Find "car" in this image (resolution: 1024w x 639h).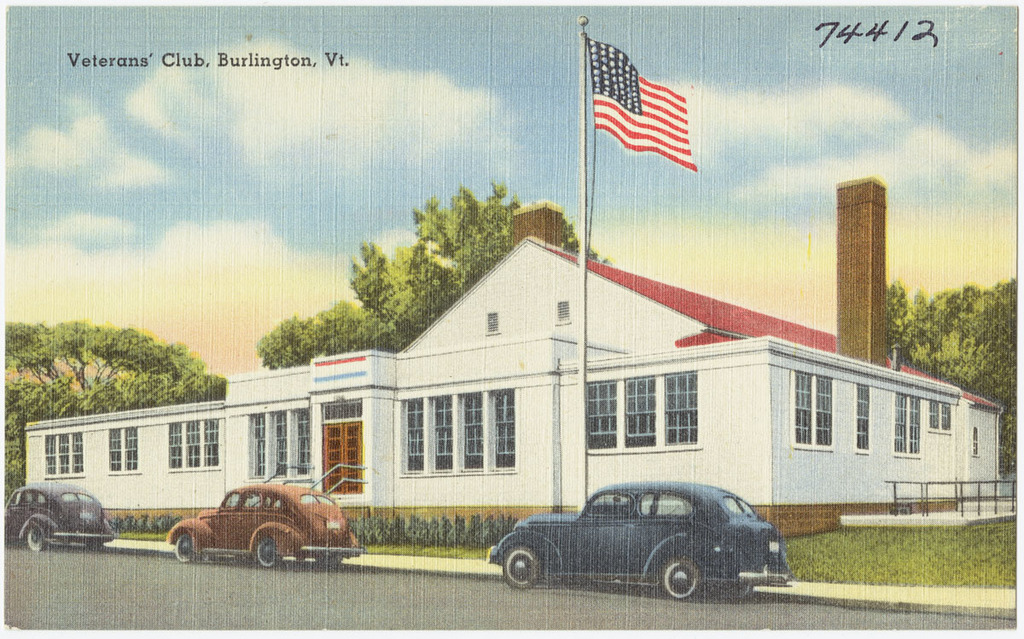
{"left": 0, "top": 483, "right": 117, "bottom": 552}.
